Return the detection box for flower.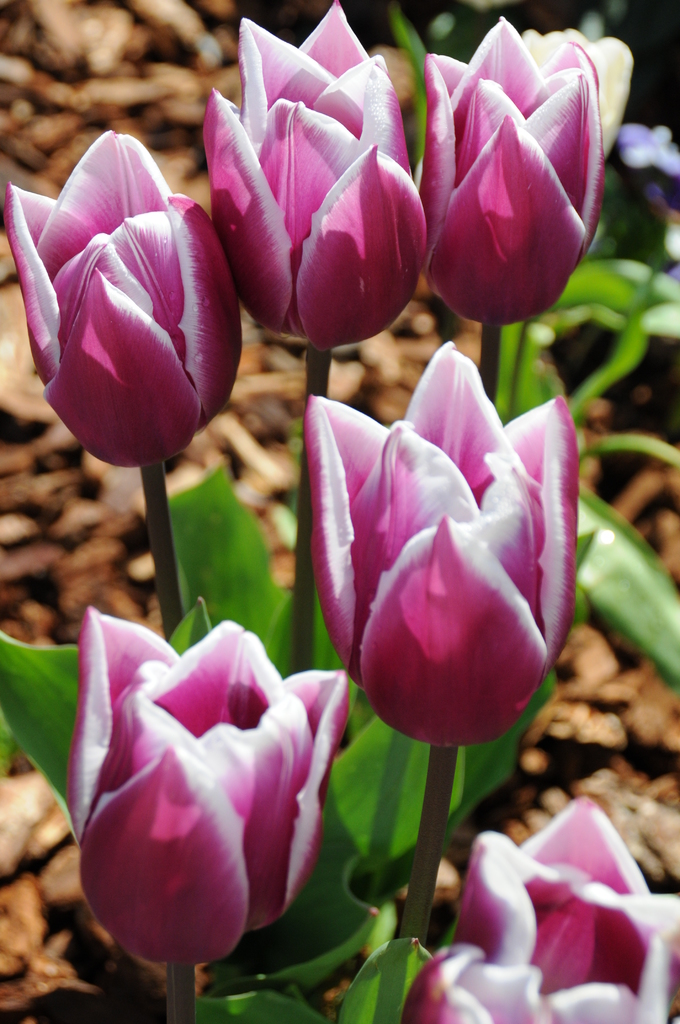
[x1=65, y1=612, x2=350, y2=987].
